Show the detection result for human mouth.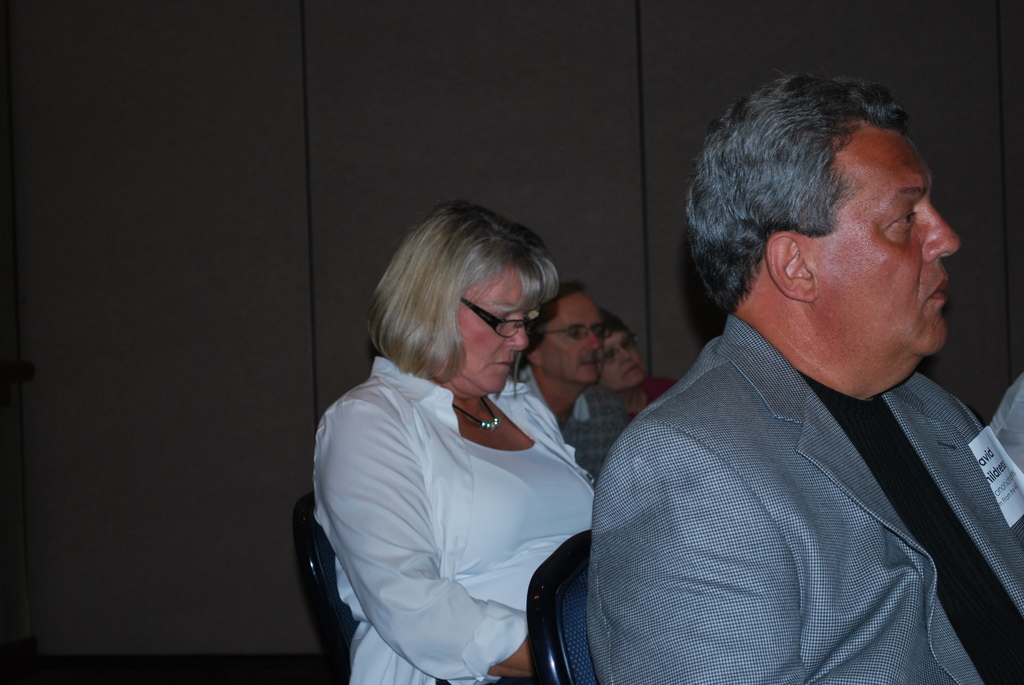
rect(918, 264, 953, 311).
